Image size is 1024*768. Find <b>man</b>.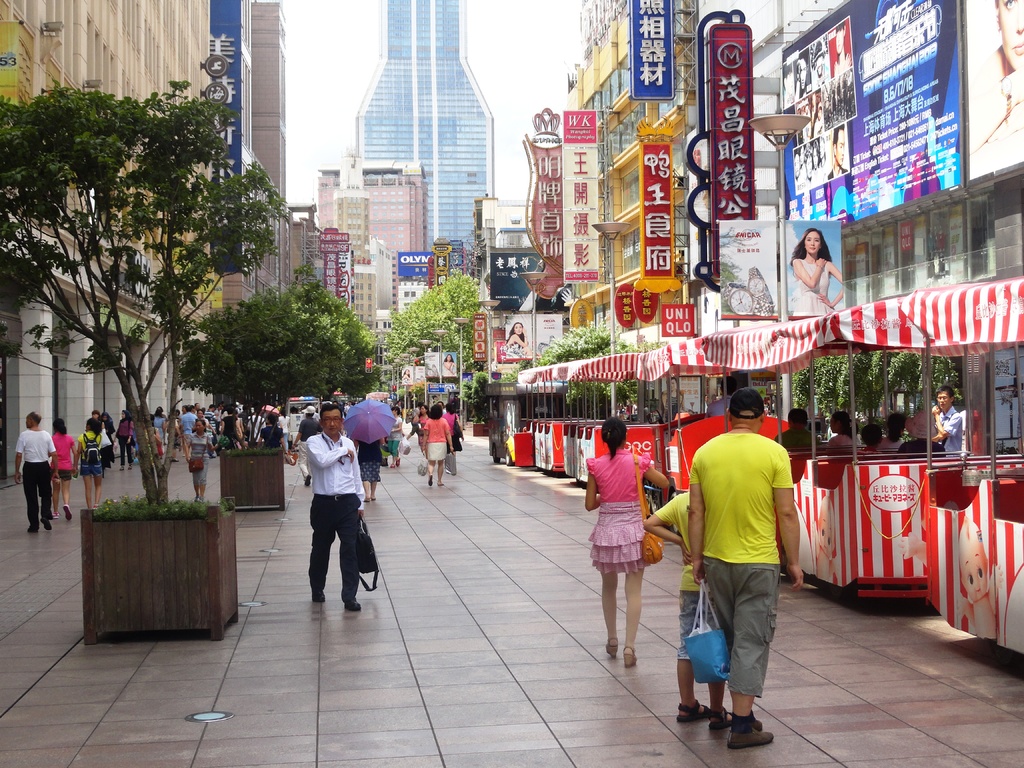
{"left": 182, "top": 403, "right": 203, "bottom": 452}.
